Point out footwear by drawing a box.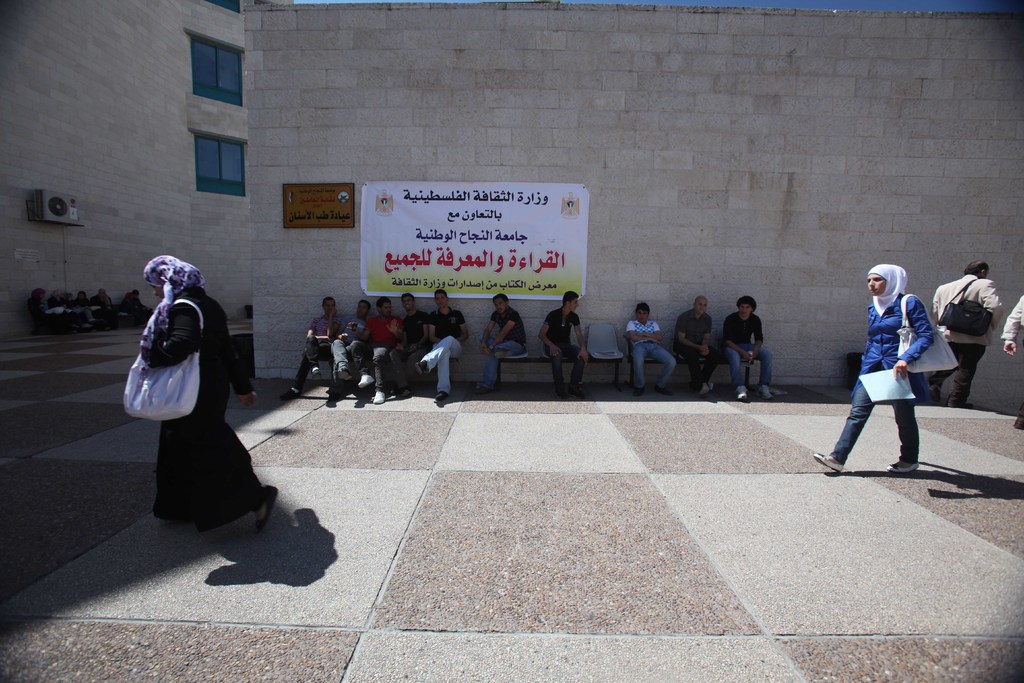
x1=557, y1=384, x2=566, y2=397.
